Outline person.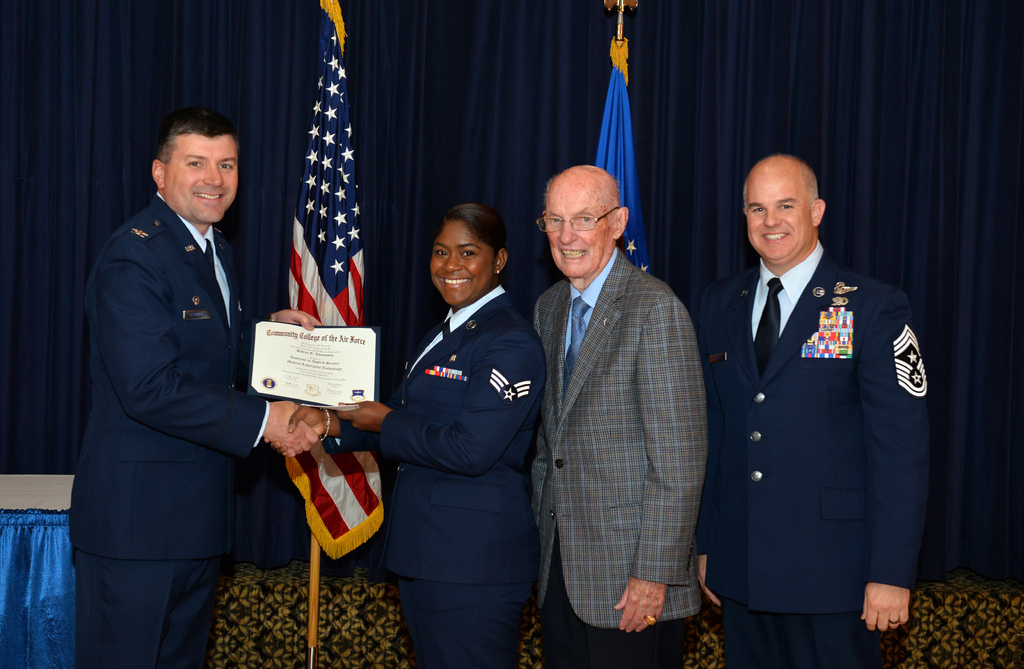
Outline: bbox=(701, 161, 942, 665).
